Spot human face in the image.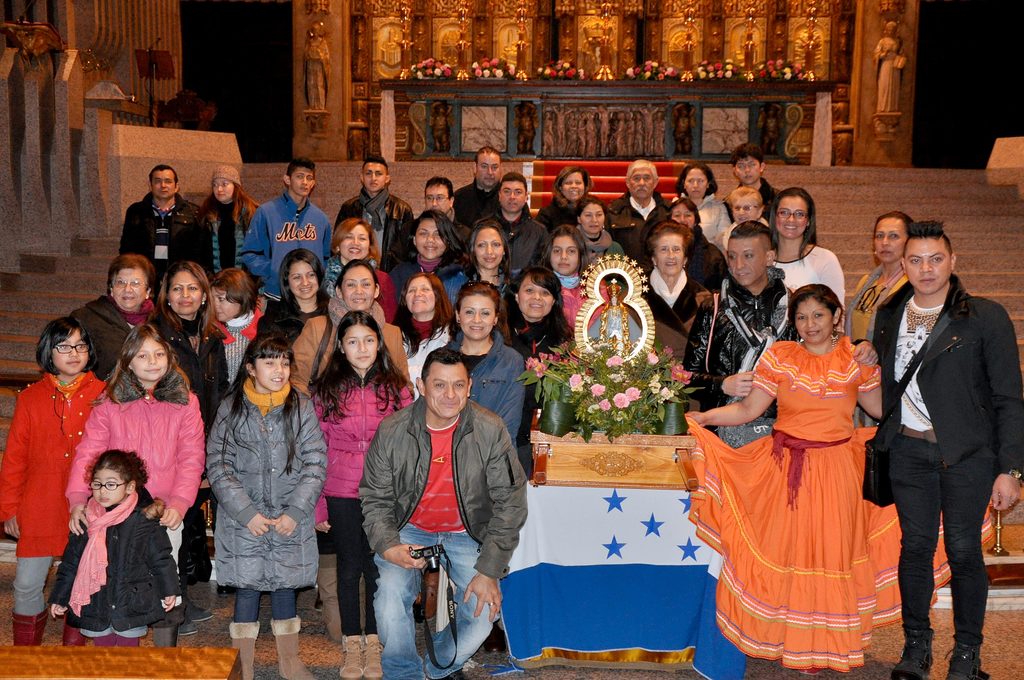
human face found at crop(408, 275, 435, 311).
